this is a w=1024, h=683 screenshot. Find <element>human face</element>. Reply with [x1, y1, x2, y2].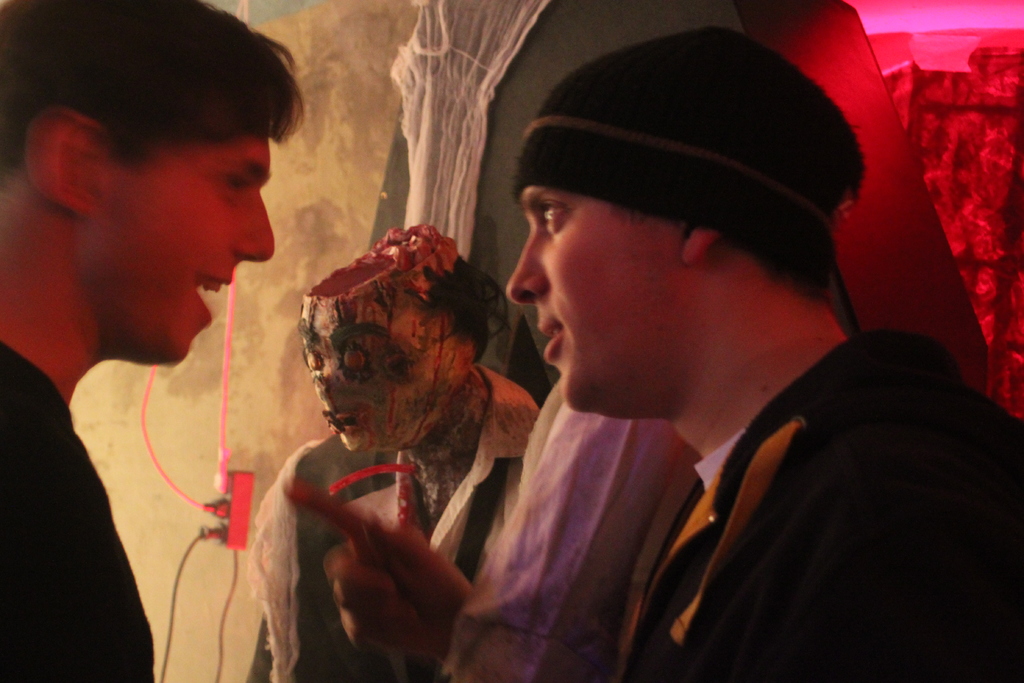
[101, 142, 276, 363].
